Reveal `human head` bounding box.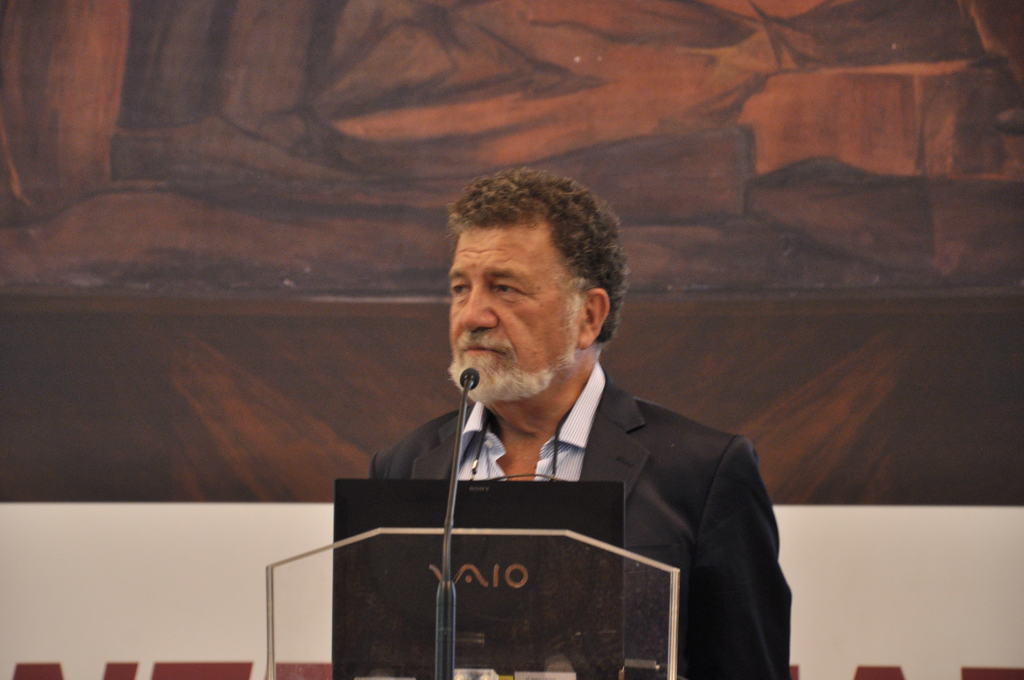
Revealed: rect(457, 150, 608, 371).
